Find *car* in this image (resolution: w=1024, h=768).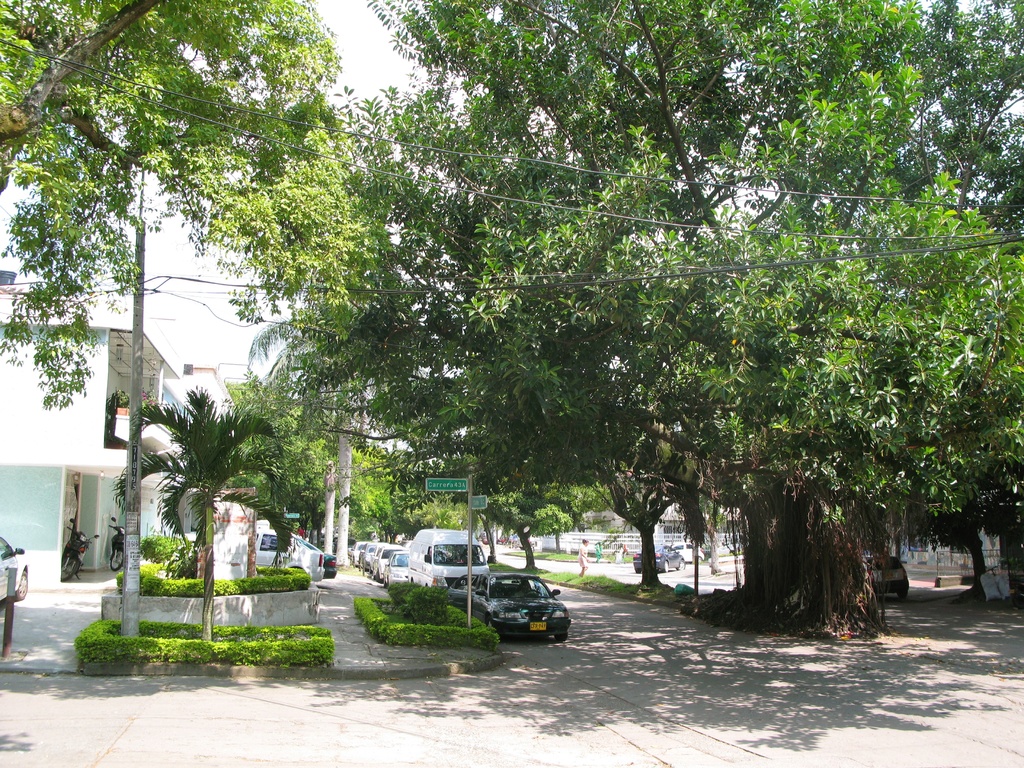
(left=467, top=566, right=571, bottom=649).
